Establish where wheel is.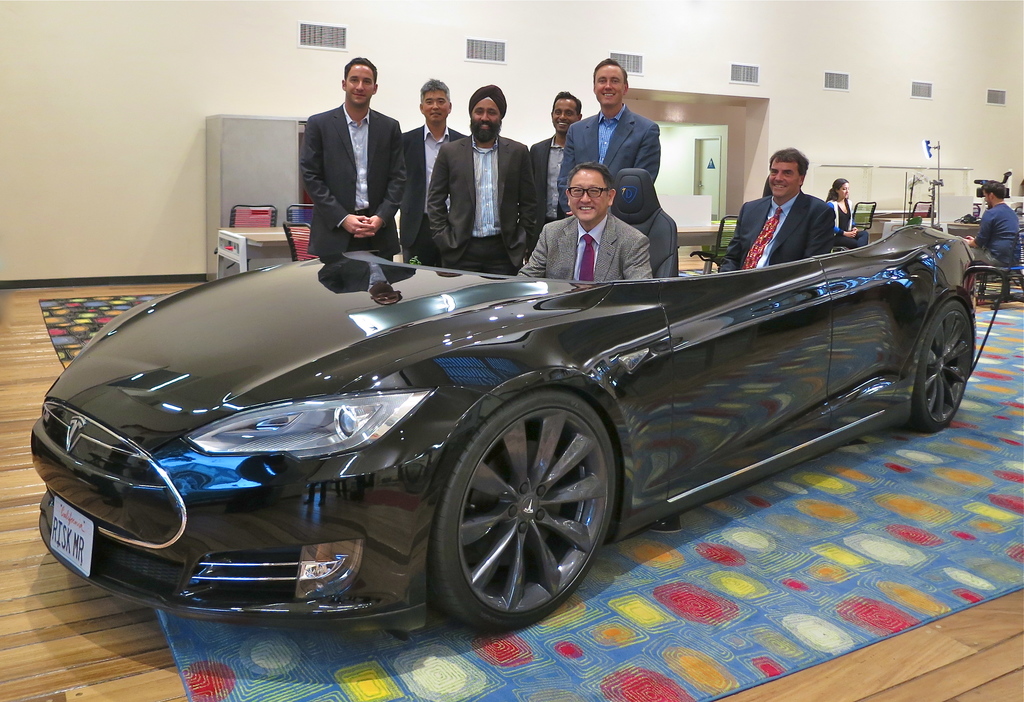
Established at <box>435,377,614,635</box>.
